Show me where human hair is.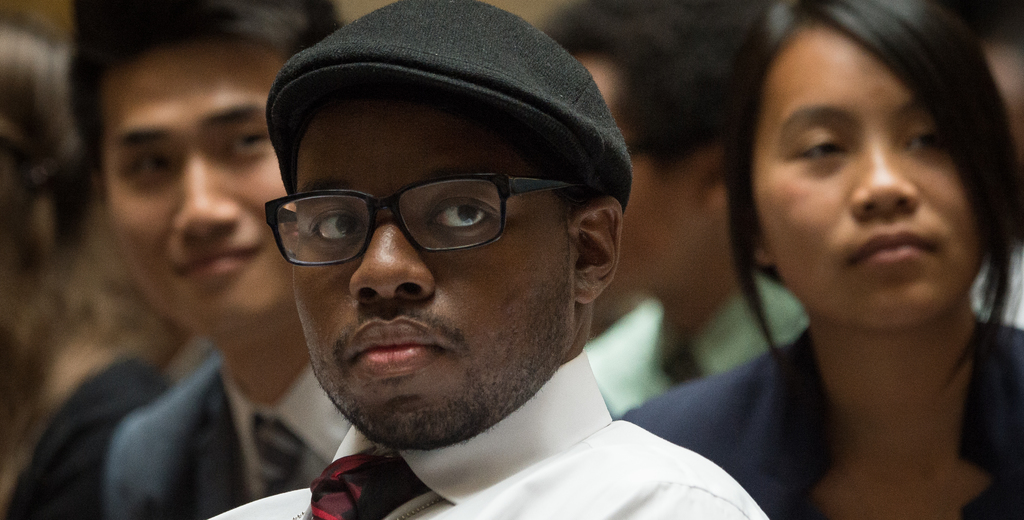
human hair is at pyautogui.locateOnScreen(723, 7, 1009, 321).
